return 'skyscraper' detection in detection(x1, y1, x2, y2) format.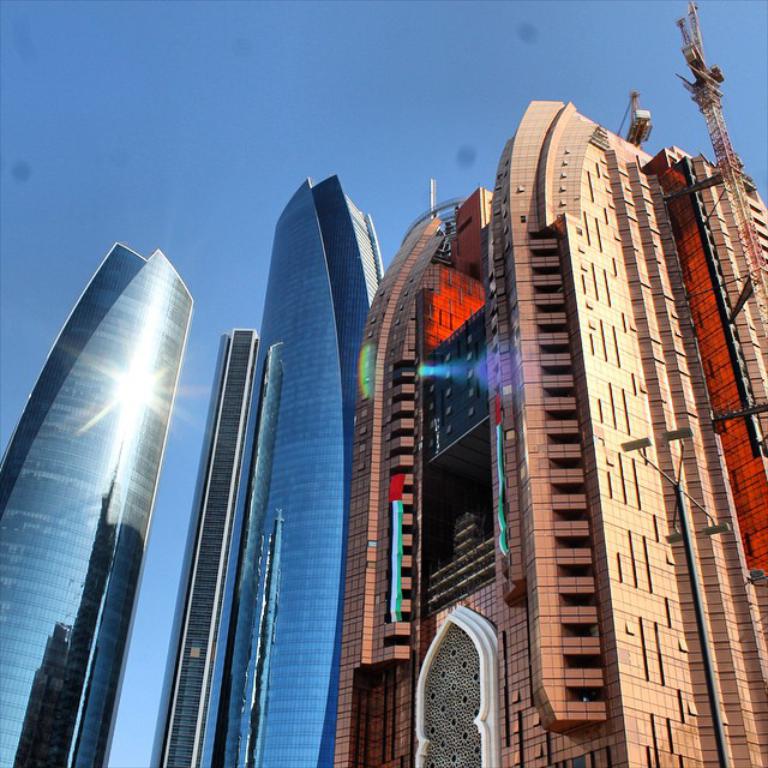
detection(0, 236, 194, 767).
